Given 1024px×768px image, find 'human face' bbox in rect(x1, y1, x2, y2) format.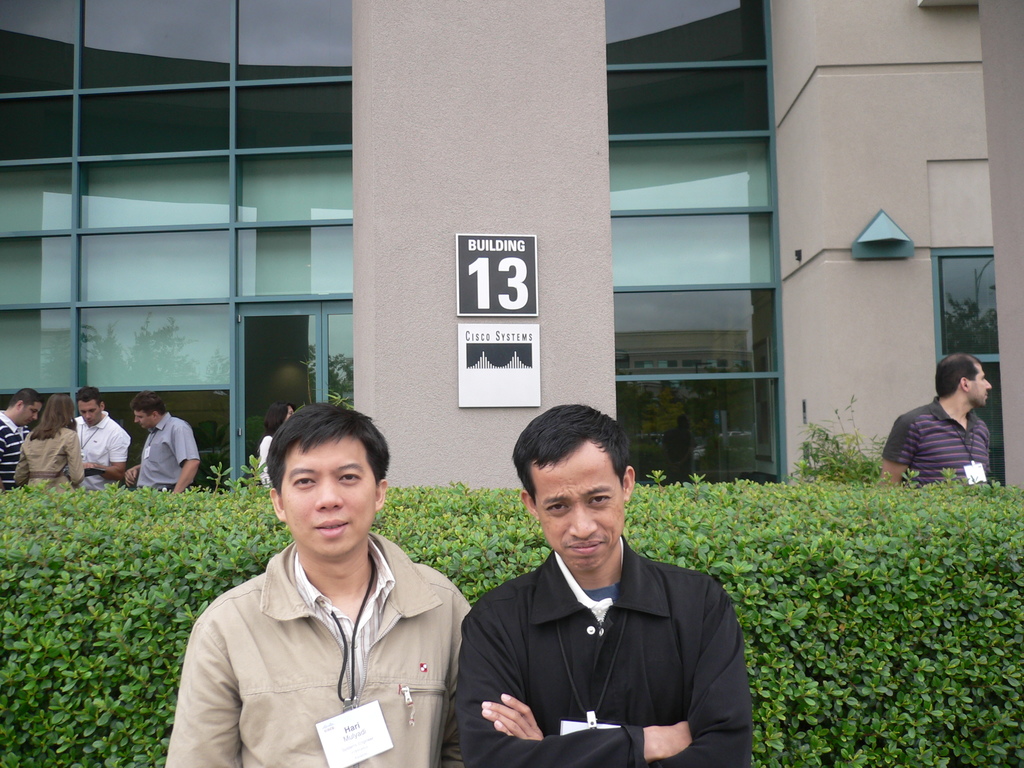
rect(138, 409, 156, 437).
